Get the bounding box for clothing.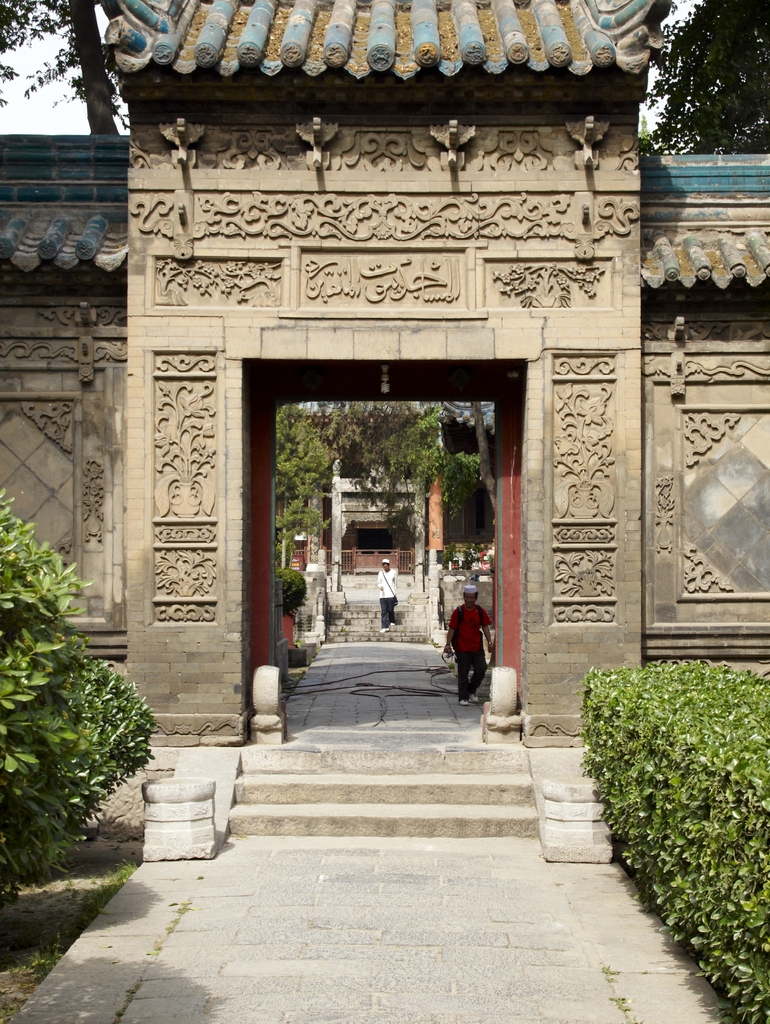
449:582:506:696.
